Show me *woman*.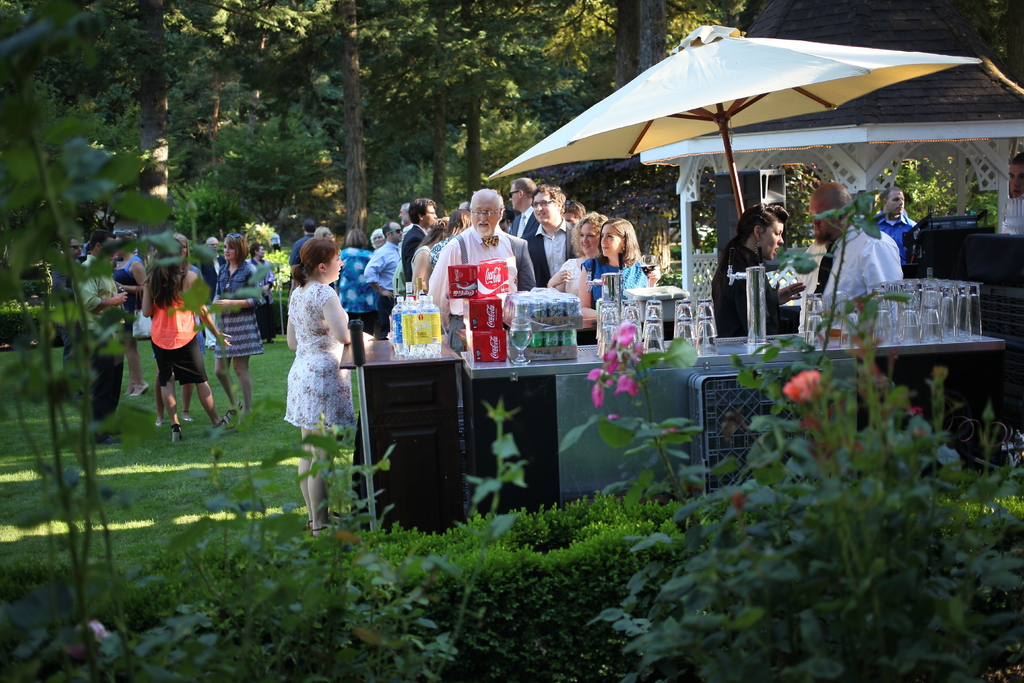
*woman* is here: 207:233:265:425.
